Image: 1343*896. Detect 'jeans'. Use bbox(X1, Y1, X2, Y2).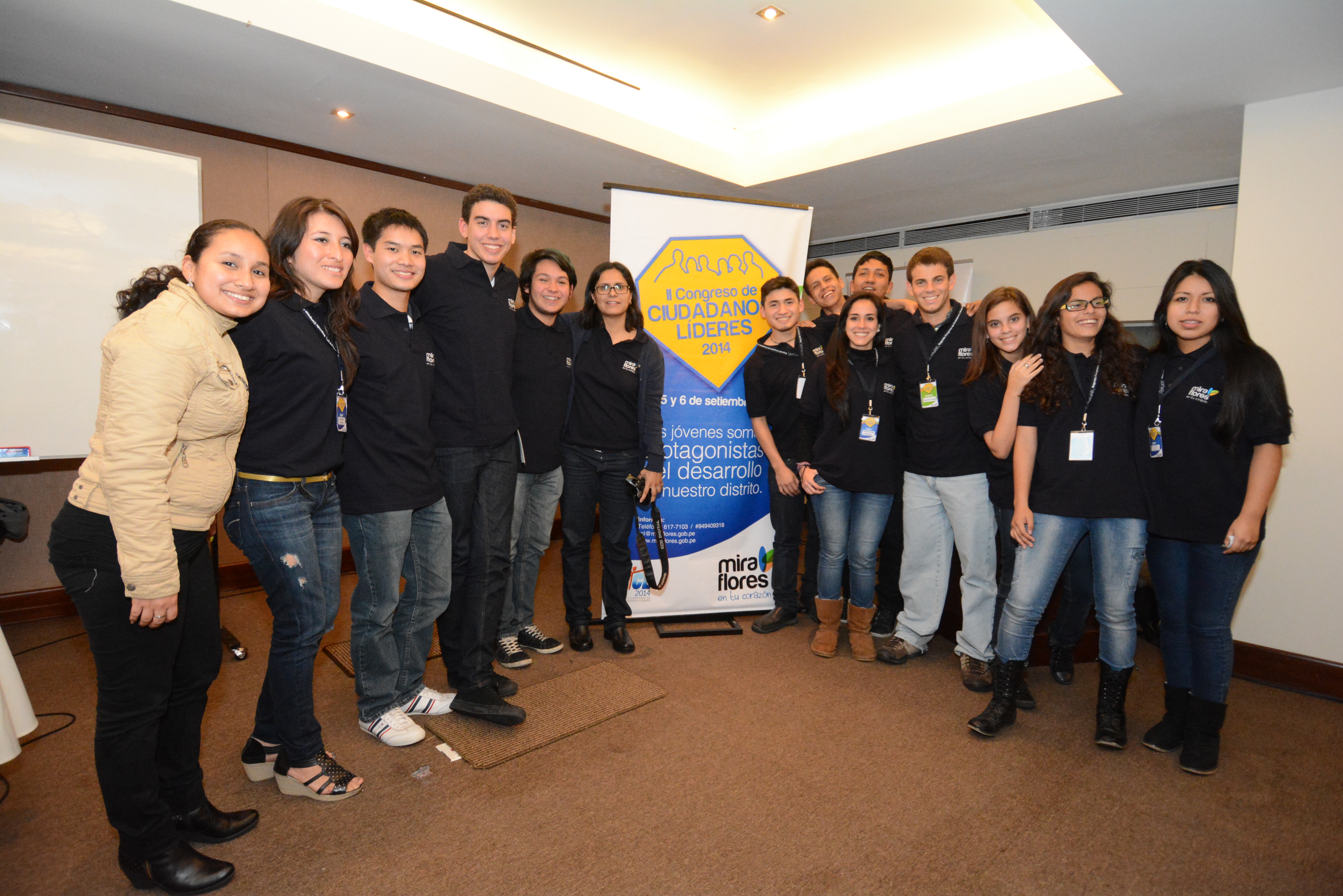
bbox(243, 143, 264, 180).
